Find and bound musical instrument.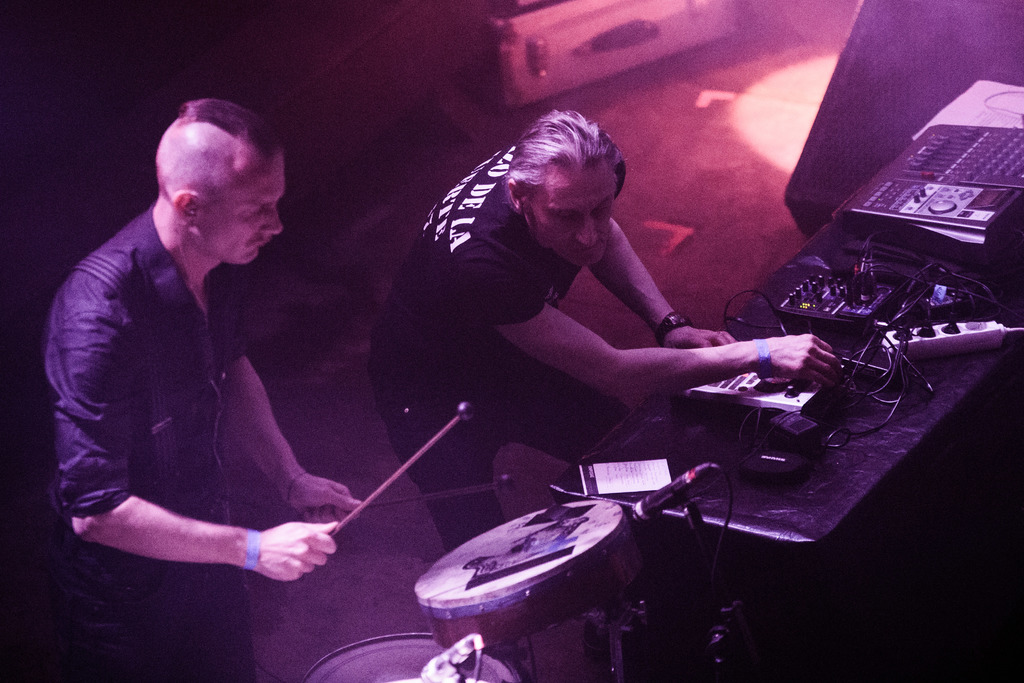
Bound: (left=410, top=480, right=655, bottom=645).
